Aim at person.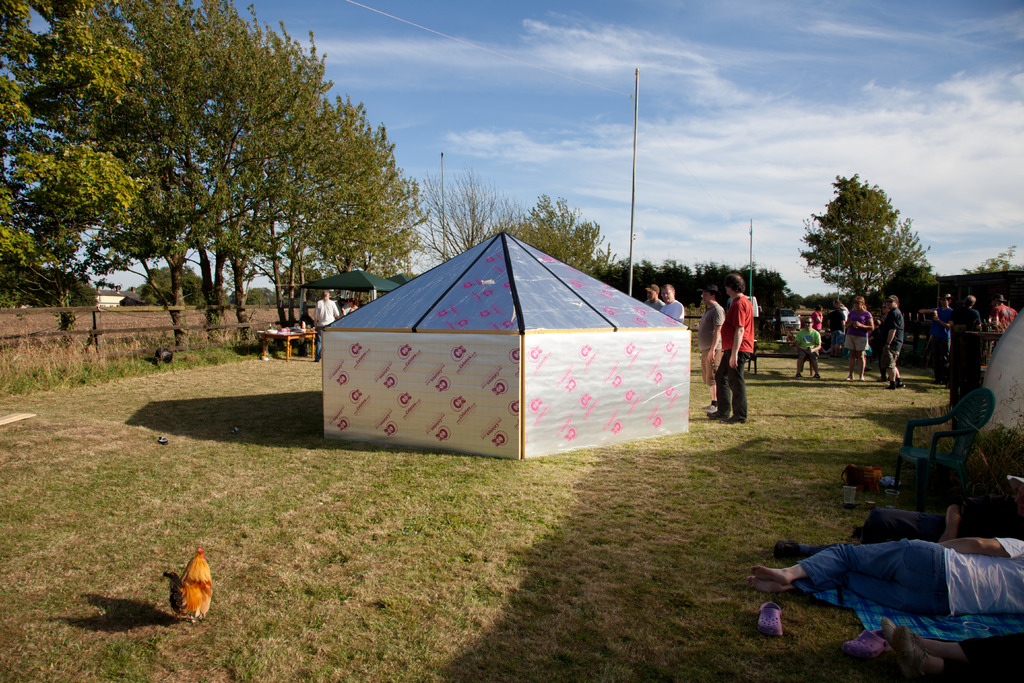
Aimed at Rect(988, 295, 1016, 333).
